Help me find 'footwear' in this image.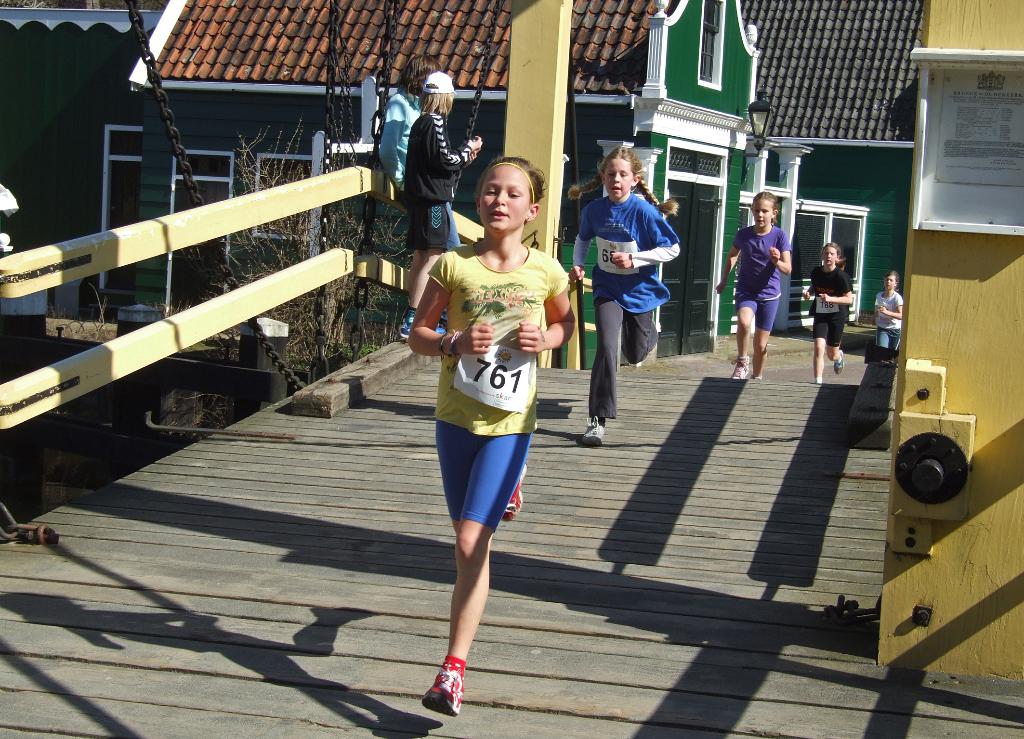
Found it: pyautogui.locateOnScreen(419, 650, 481, 724).
